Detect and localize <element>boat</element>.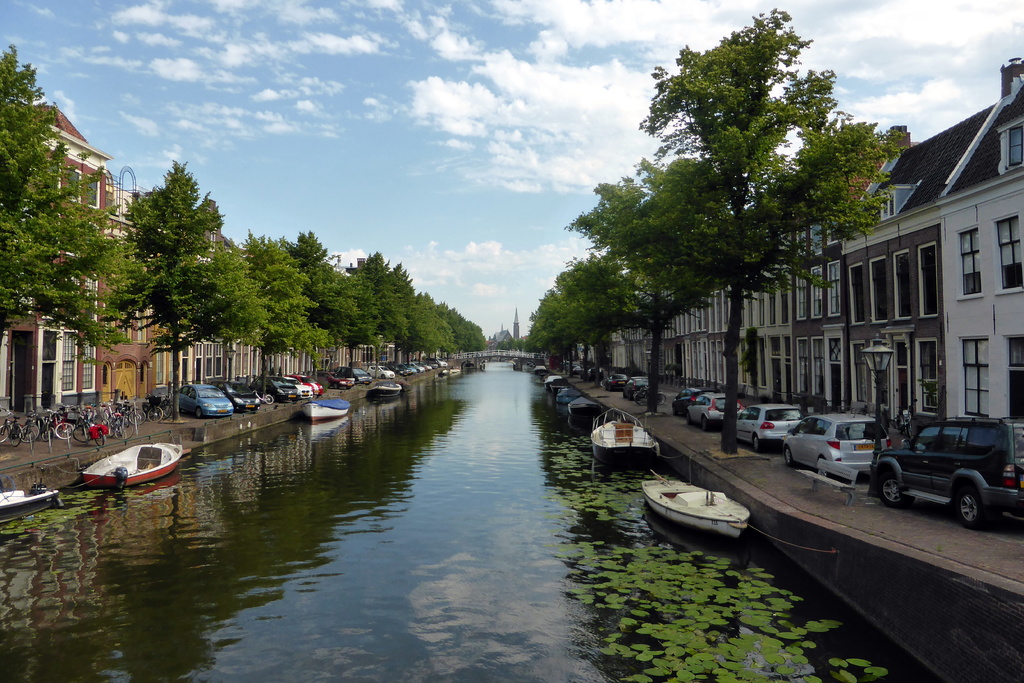
Localized at <region>579, 411, 655, 473</region>.
